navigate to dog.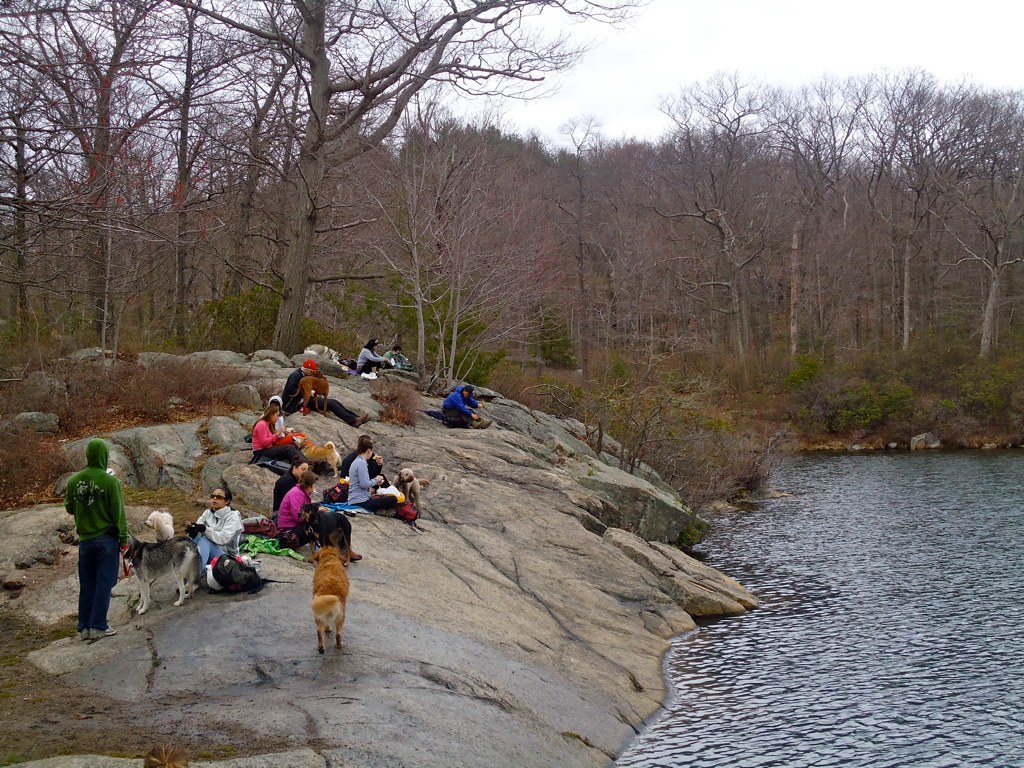
Navigation target: {"left": 123, "top": 537, "right": 210, "bottom": 616}.
